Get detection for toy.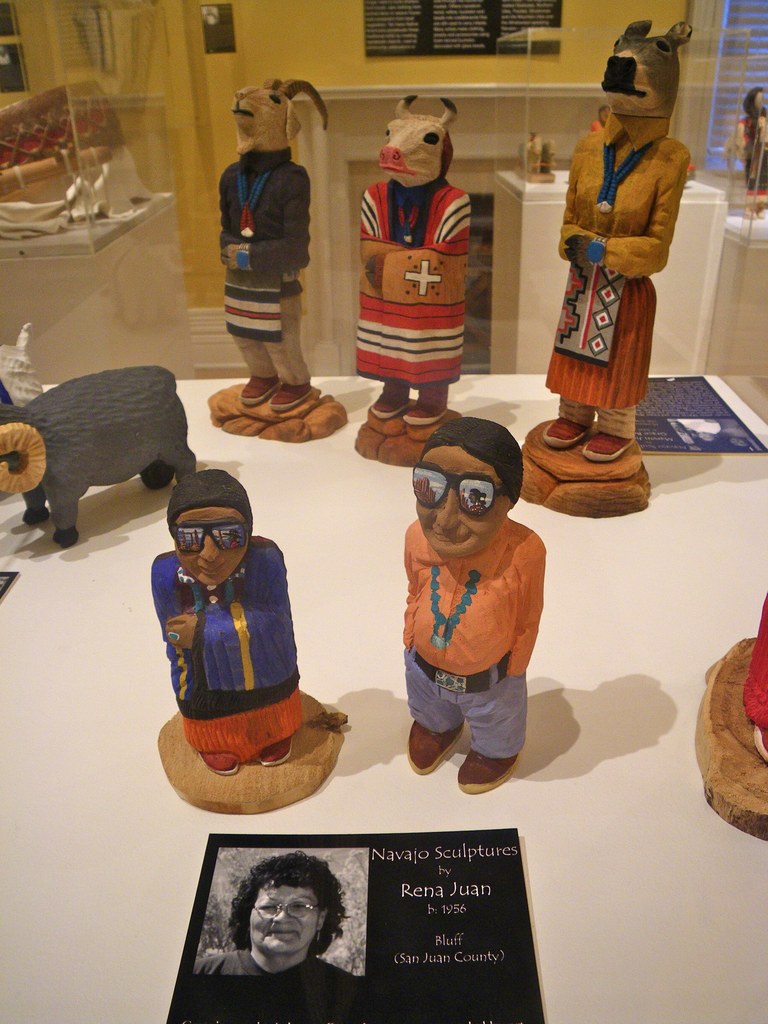
Detection: (x1=352, y1=93, x2=467, y2=470).
